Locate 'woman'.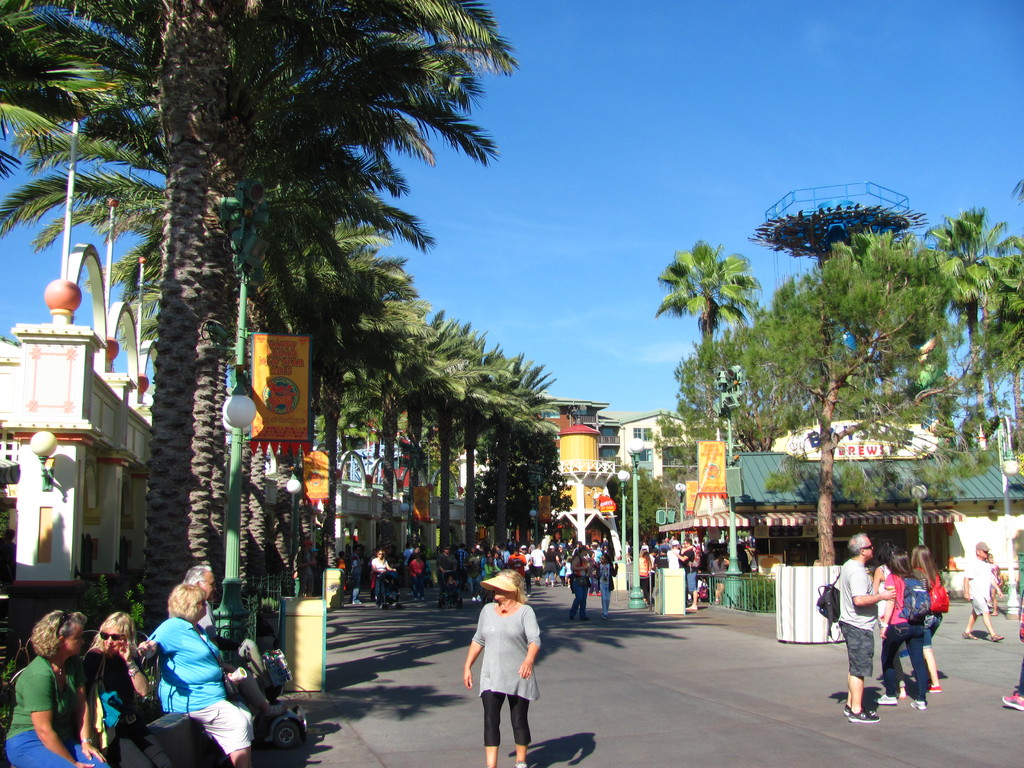
Bounding box: detection(870, 549, 927, 706).
